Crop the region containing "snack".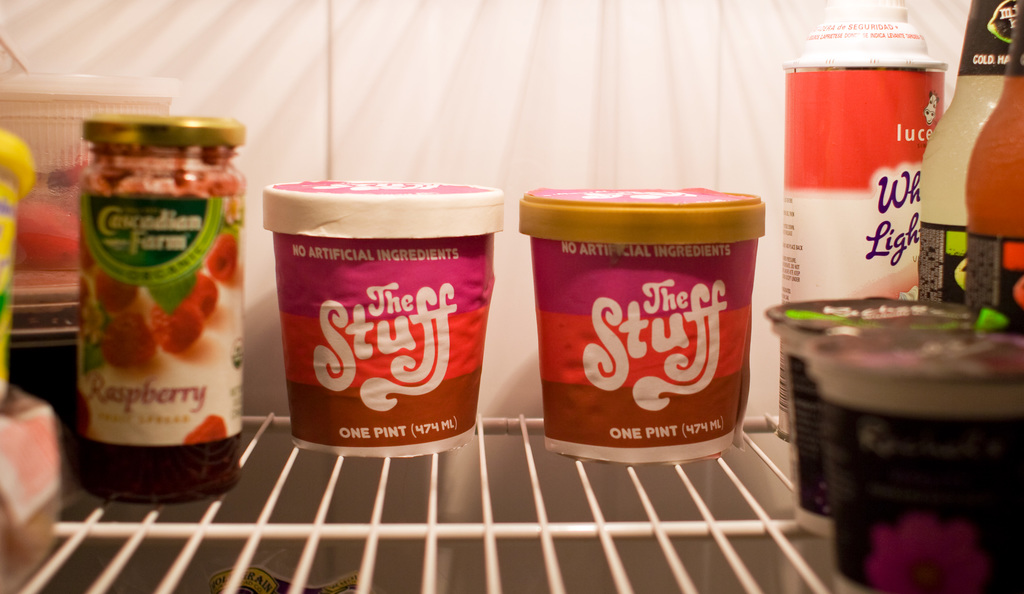
Crop region: (0, 123, 42, 418).
